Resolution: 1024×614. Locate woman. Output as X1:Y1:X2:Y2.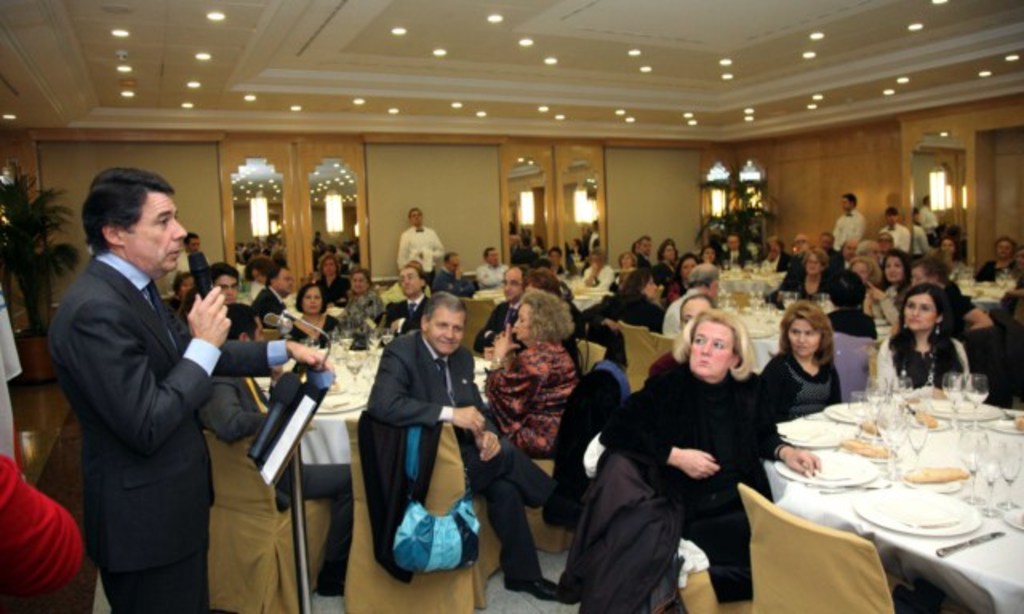
282:286:346:349.
